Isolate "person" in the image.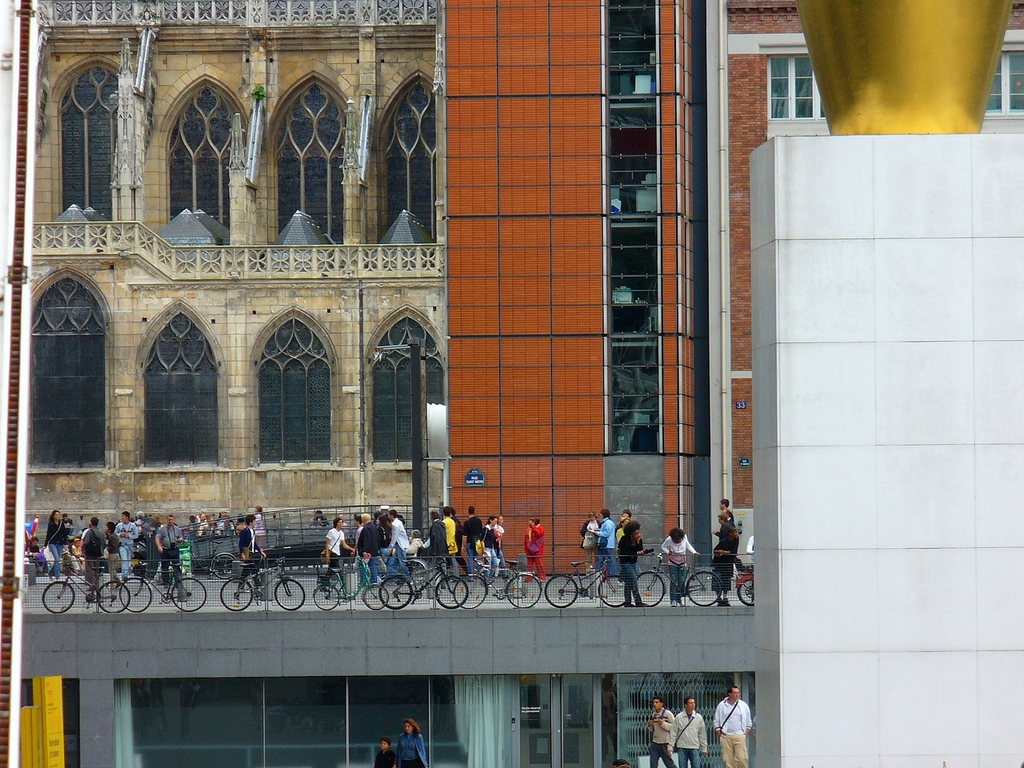
Isolated region: 578, 512, 600, 580.
